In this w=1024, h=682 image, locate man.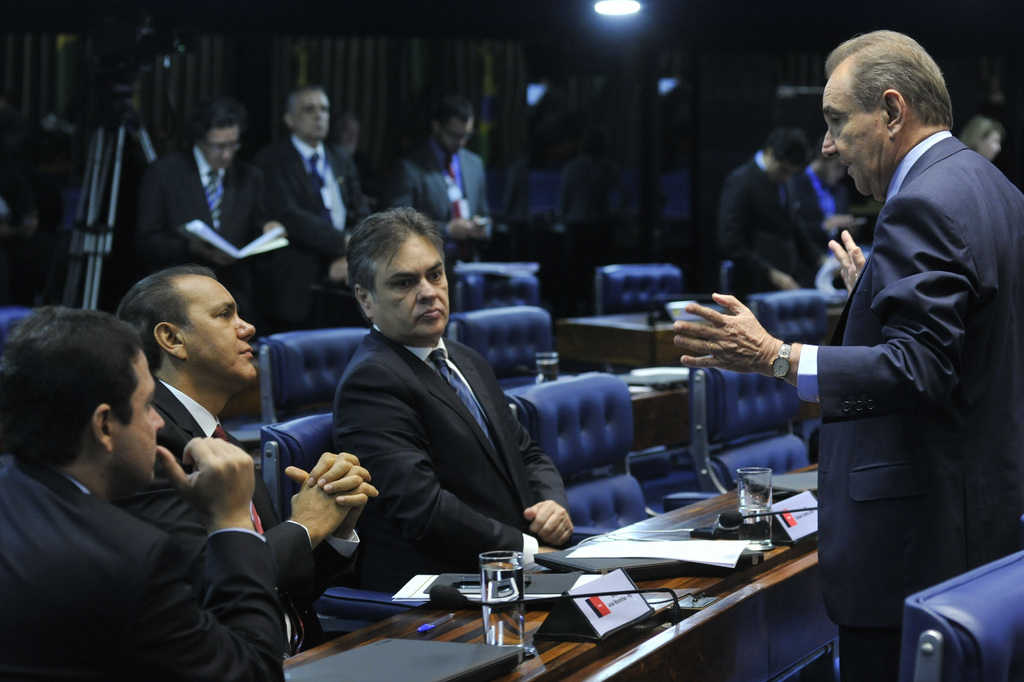
Bounding box: 713:122:827:302.
